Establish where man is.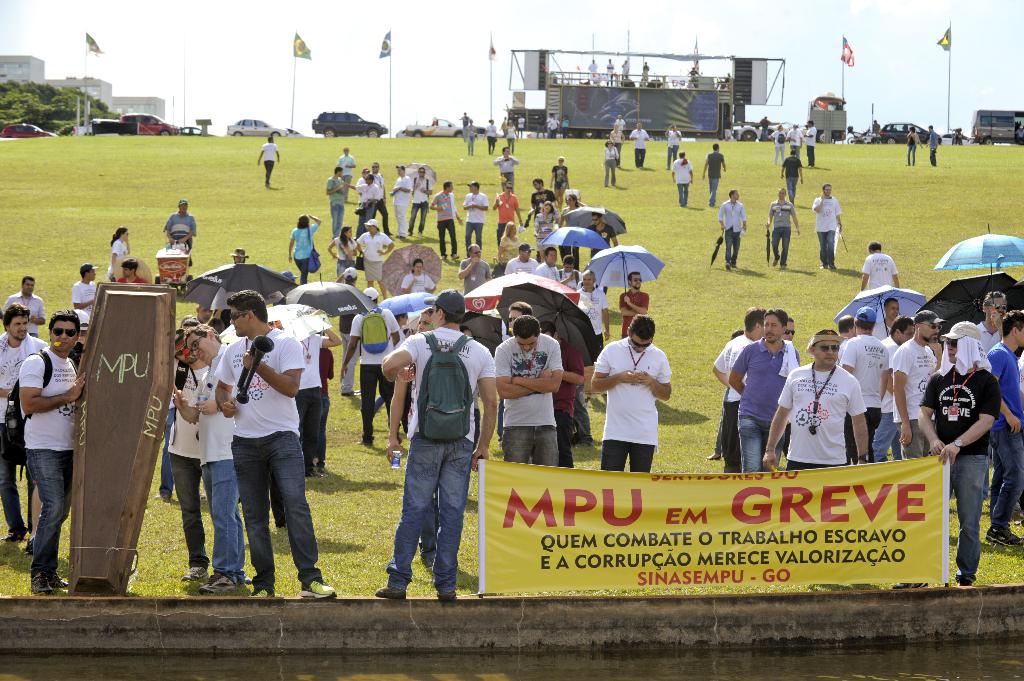
Established at [left=460, top=180, right=488, bottom=256].
